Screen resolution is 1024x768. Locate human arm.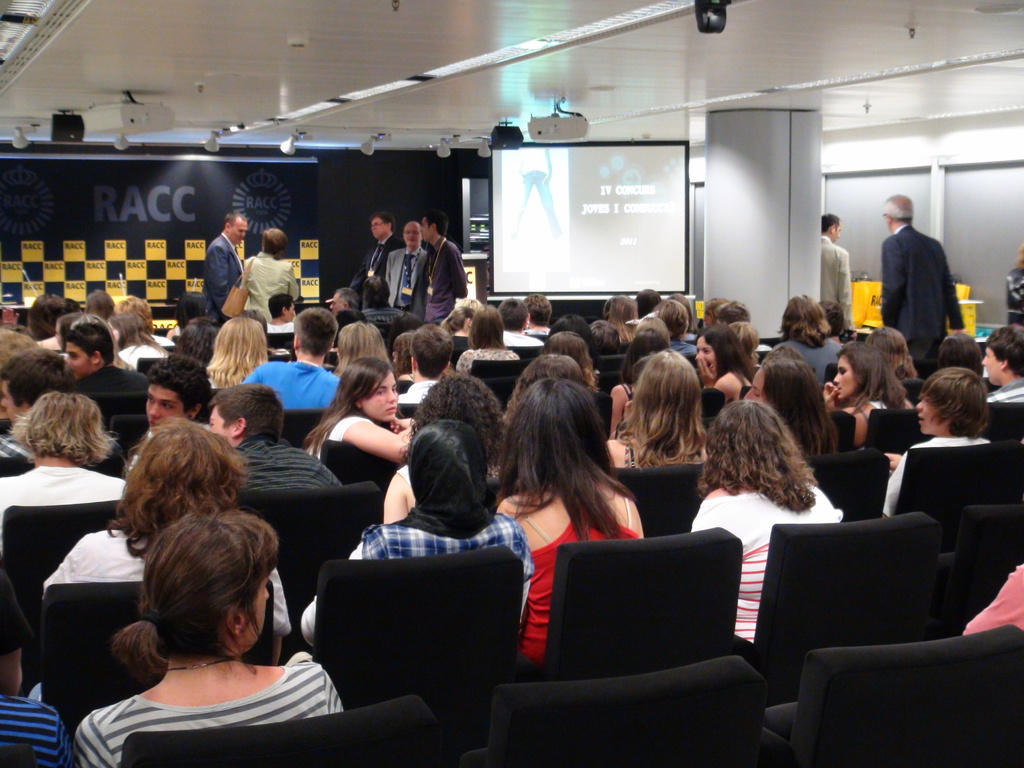
detection(287, 267, 304, 298).
